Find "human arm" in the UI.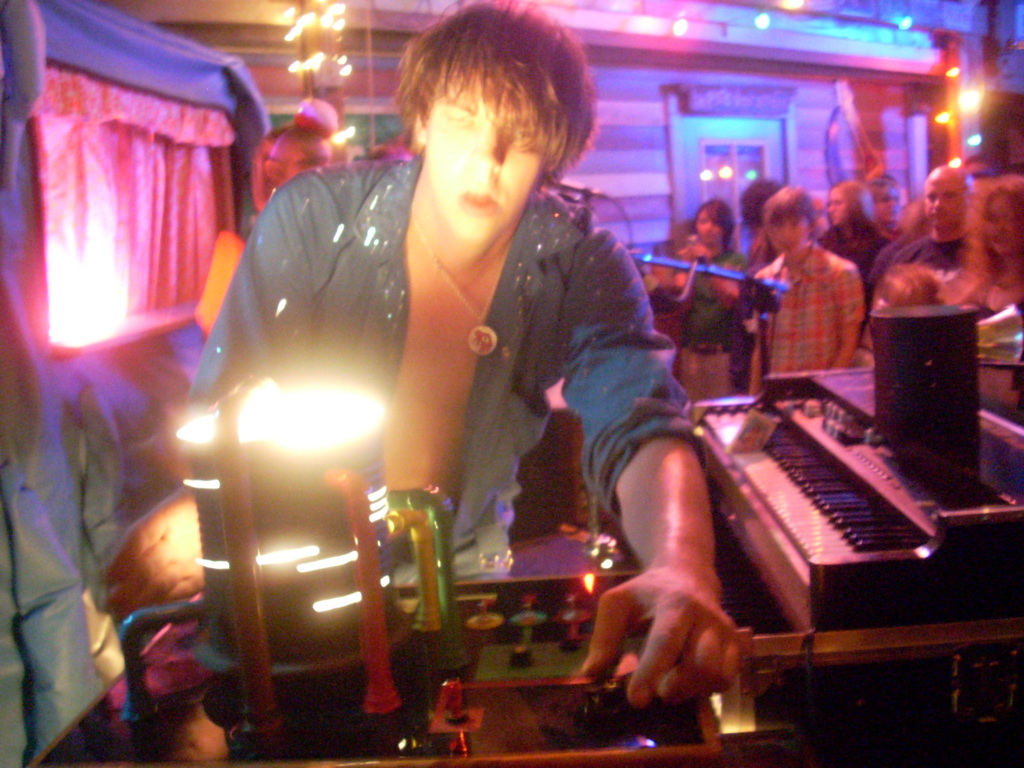
UI element at [743, 321, 769, 398].
